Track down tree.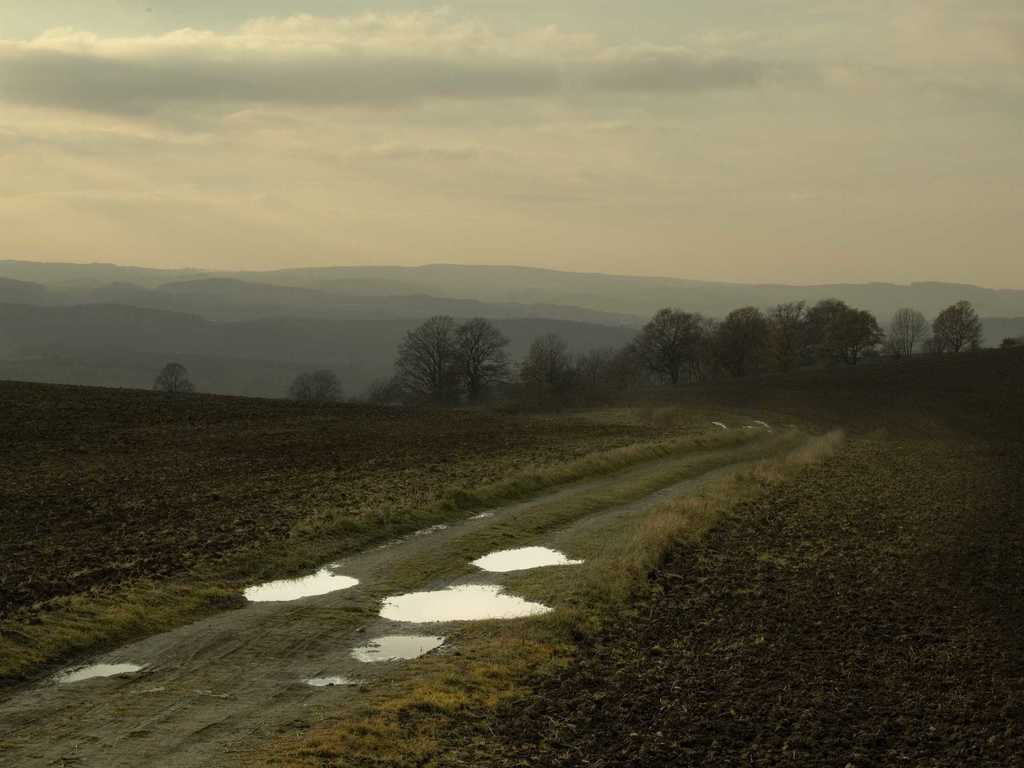
Tracked to [left=372, top=311, right=513, bottom=408].
